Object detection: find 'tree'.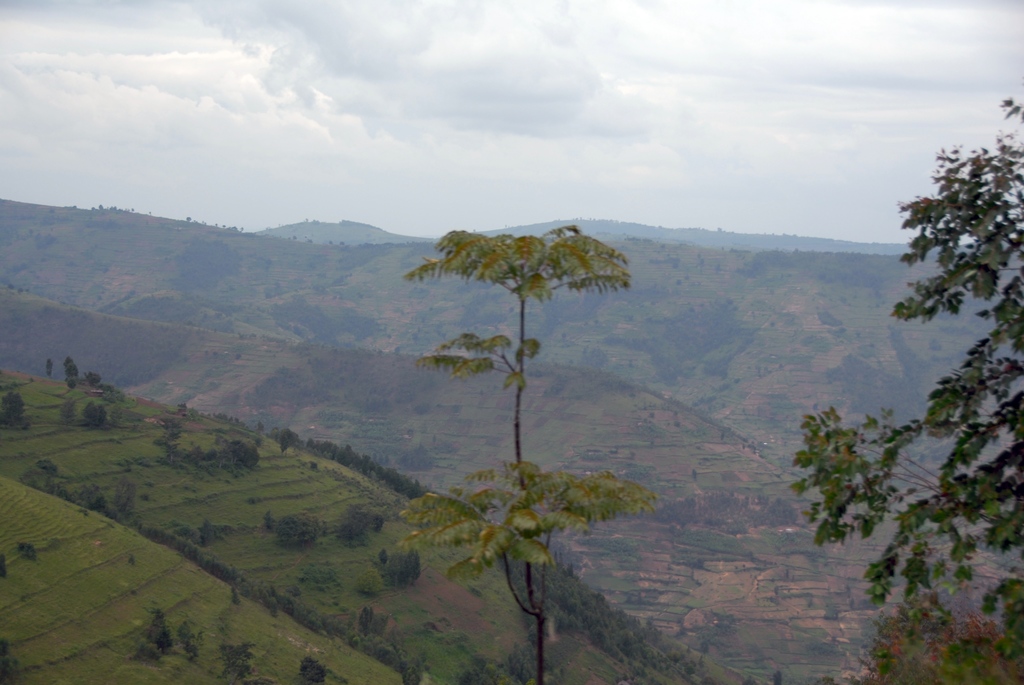
[x1=820, y1=601, x2=842, y2=622].
